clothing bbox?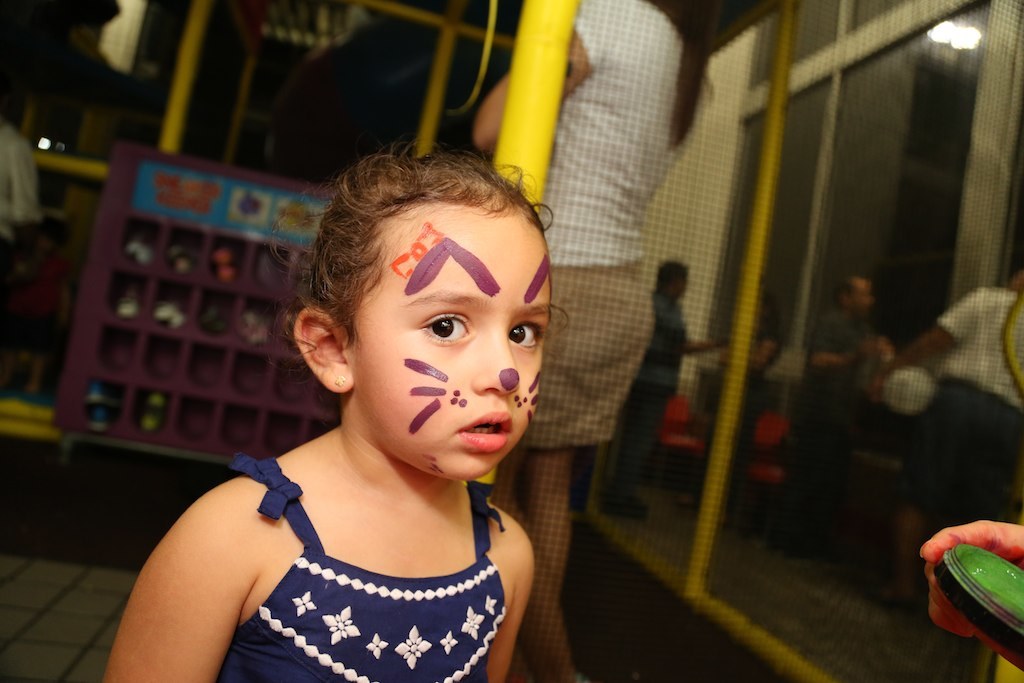
box=[495, 0, 713, 453]
